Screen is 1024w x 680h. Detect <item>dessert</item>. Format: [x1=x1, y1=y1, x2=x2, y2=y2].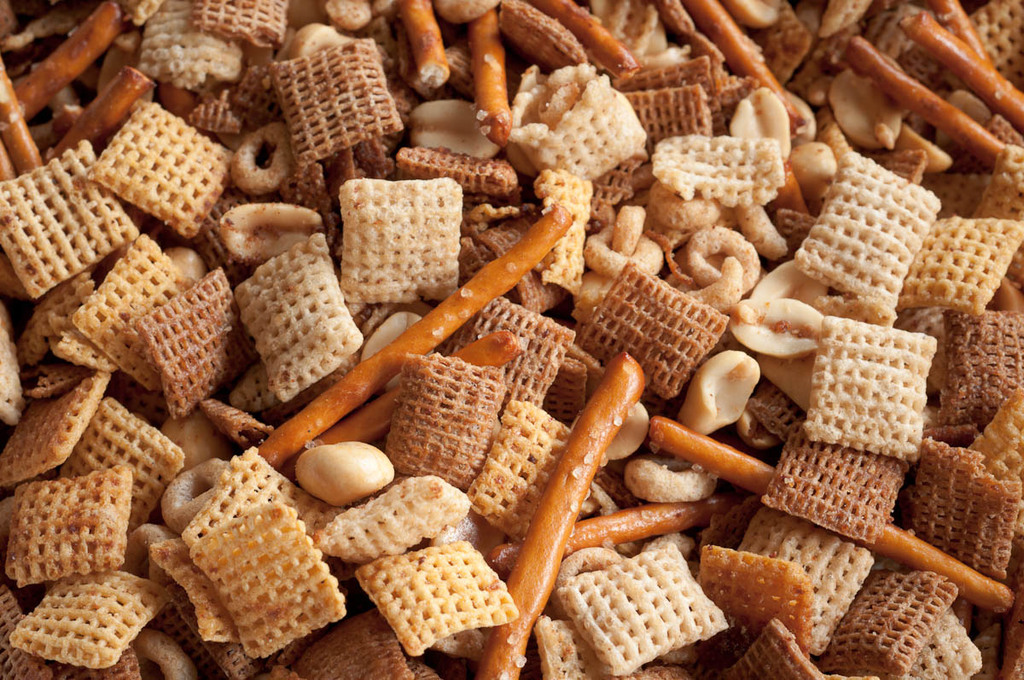
[x1=806, y1=310, x2=935, y2=445].
